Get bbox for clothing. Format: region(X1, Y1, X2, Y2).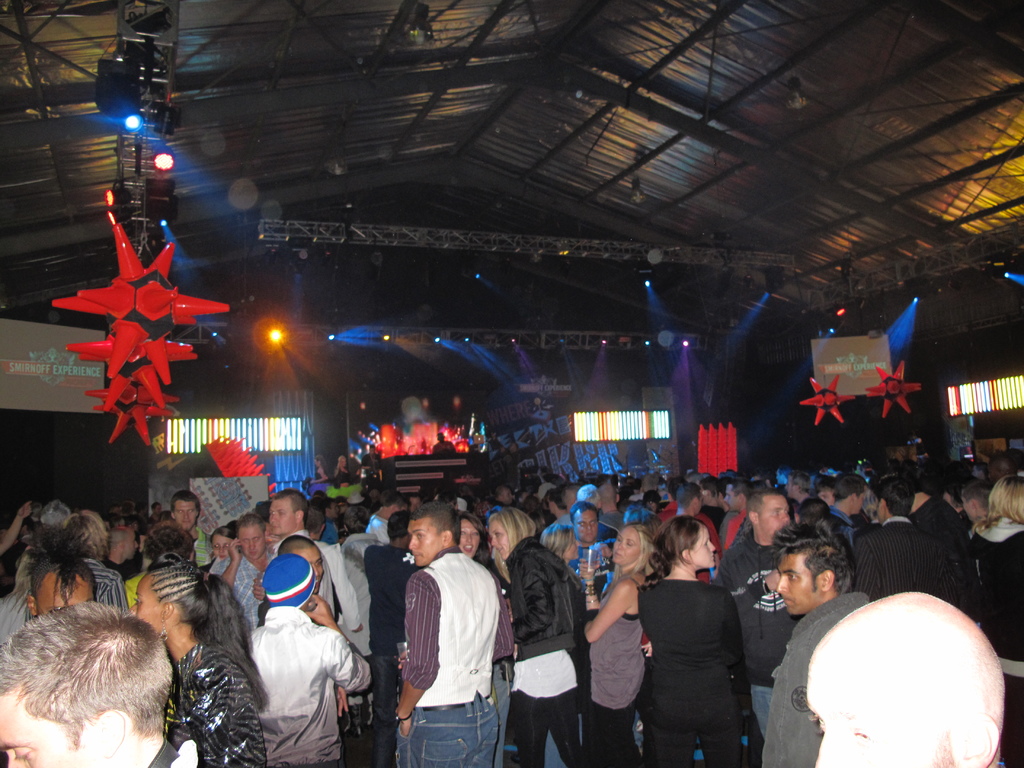
region(858, 513, 953, 600).
